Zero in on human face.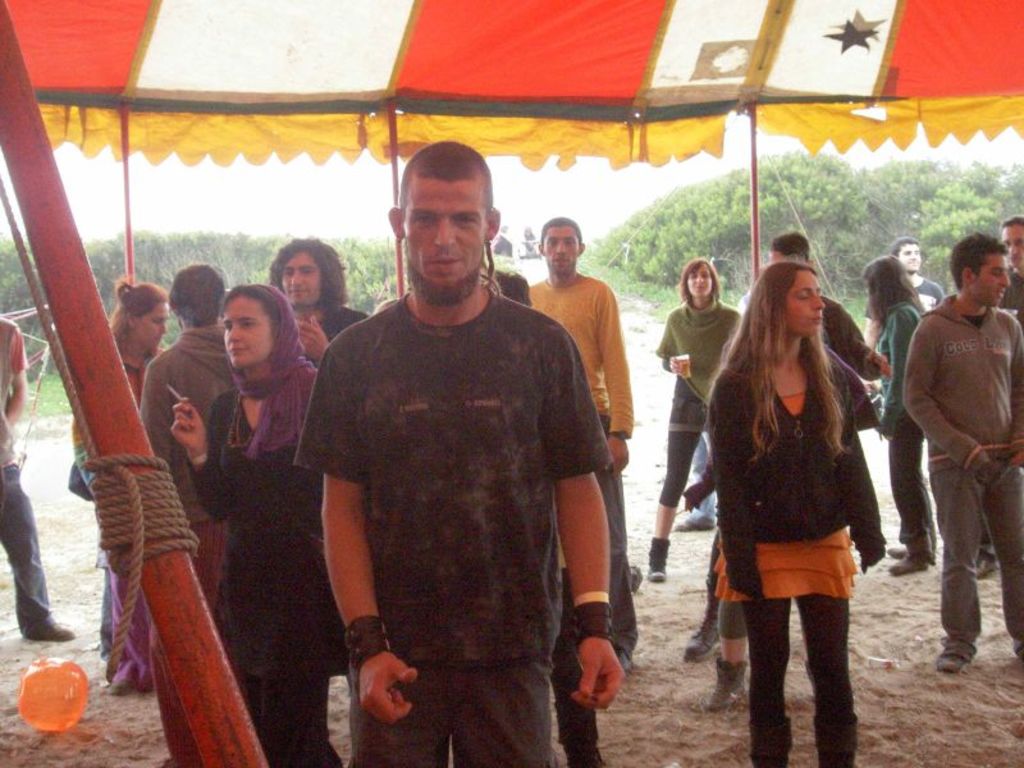
Zeroed in: left=685, top=264, right=717, bottom=296.
